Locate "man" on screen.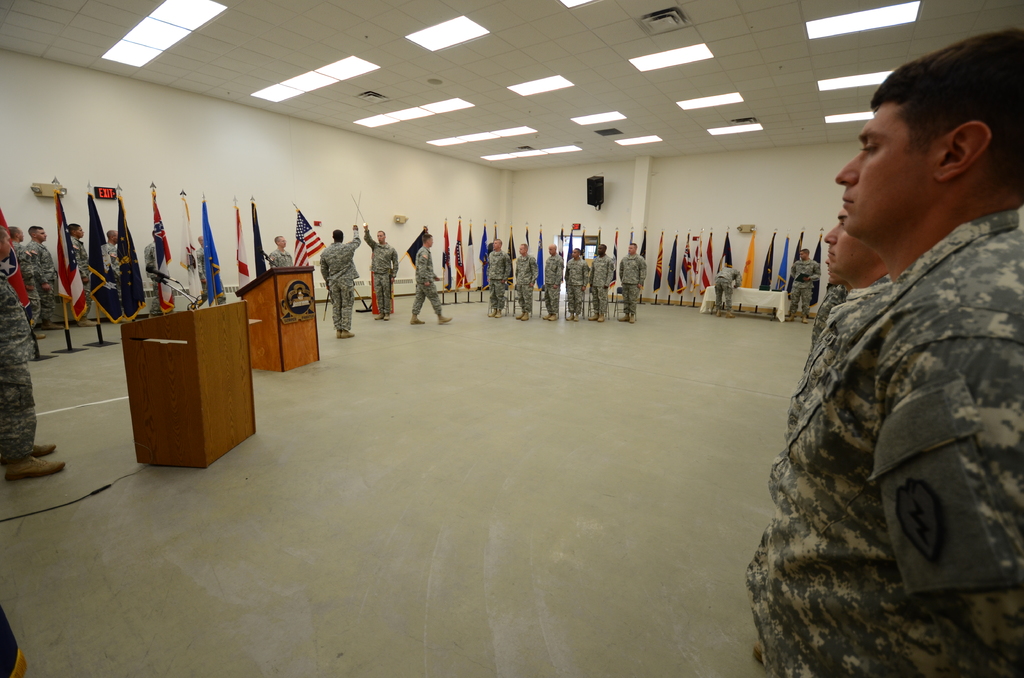
On screen at [x1=557, y1=241, x2=591, y2=323].
